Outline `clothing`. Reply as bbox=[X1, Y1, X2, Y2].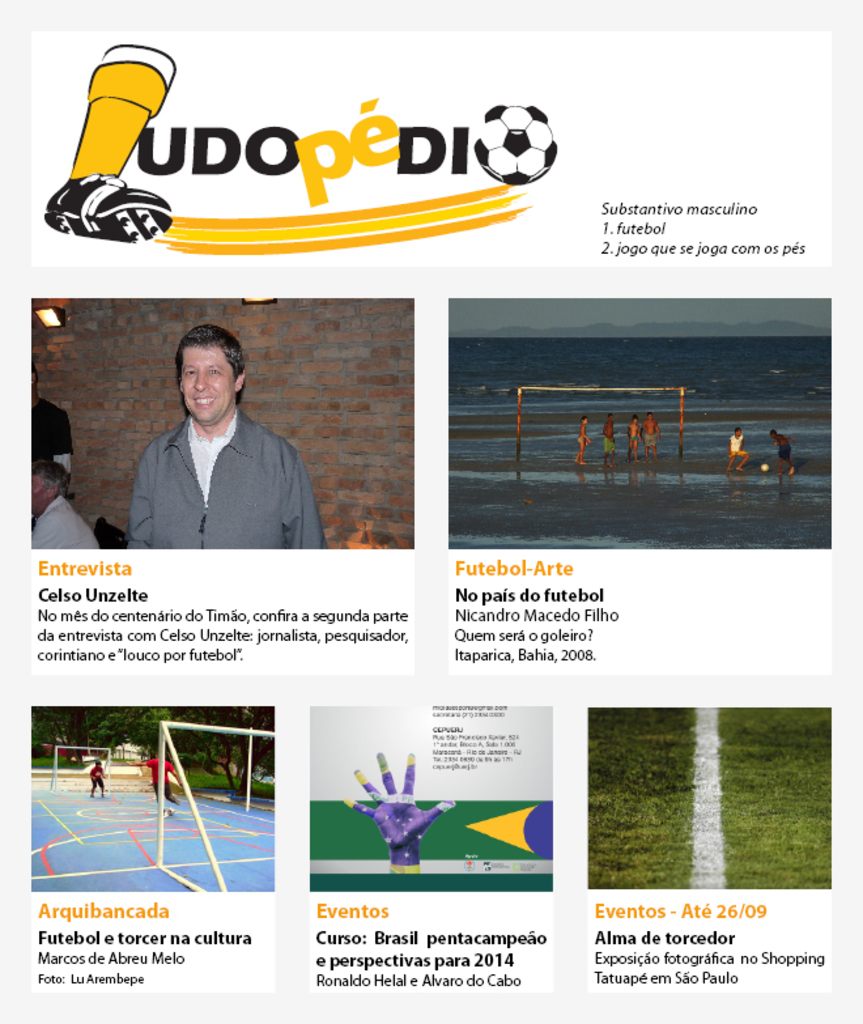
bbox=[645, 432, 656, 446].
